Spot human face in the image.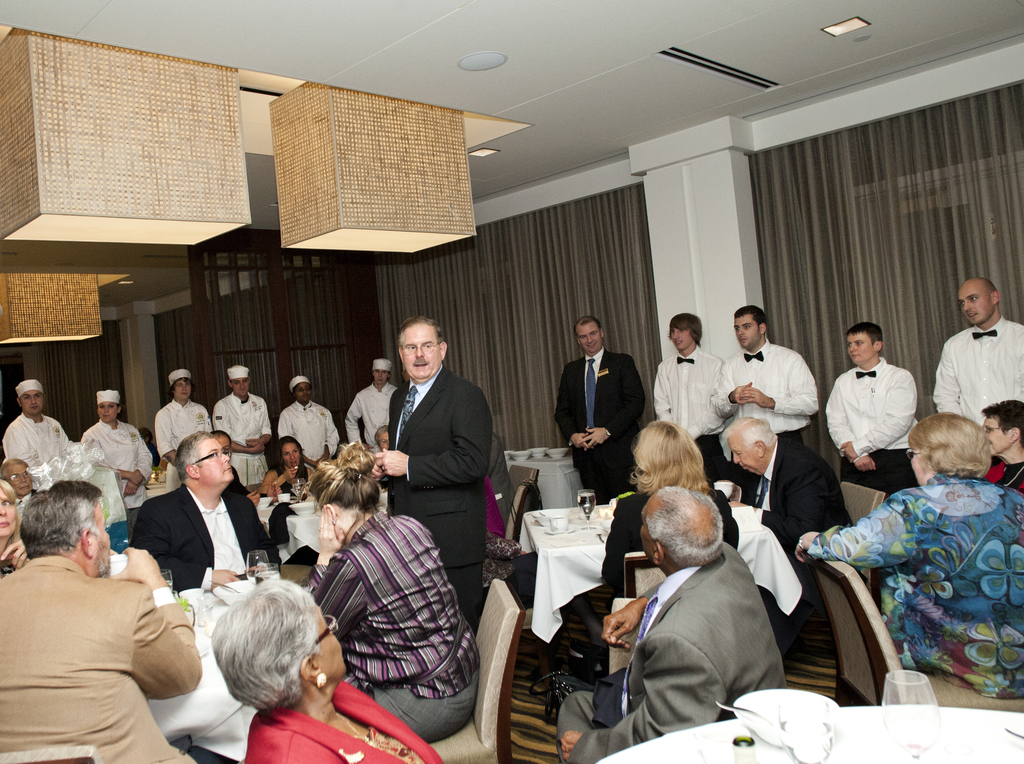
human face found at bbox=[373, 368, 388, 384].
